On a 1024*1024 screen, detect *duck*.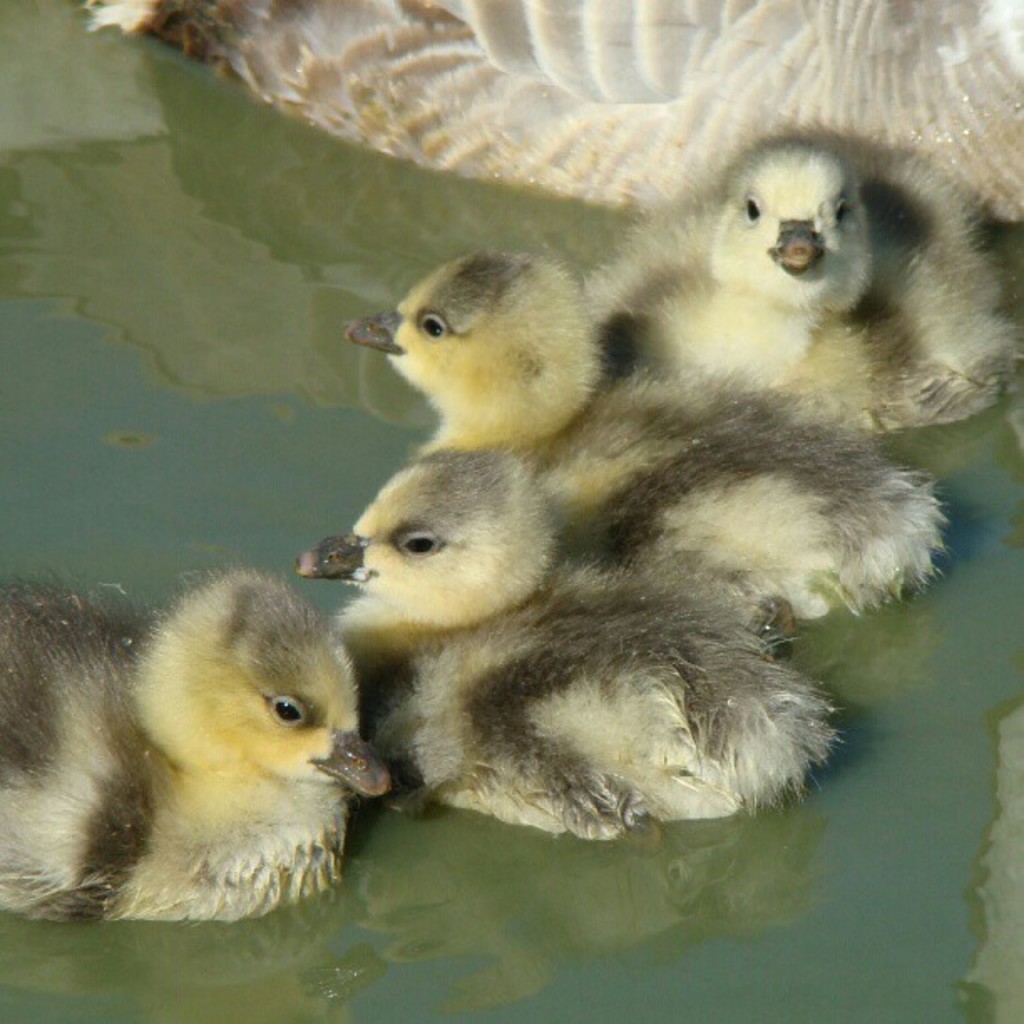
[289,442,852,843].
